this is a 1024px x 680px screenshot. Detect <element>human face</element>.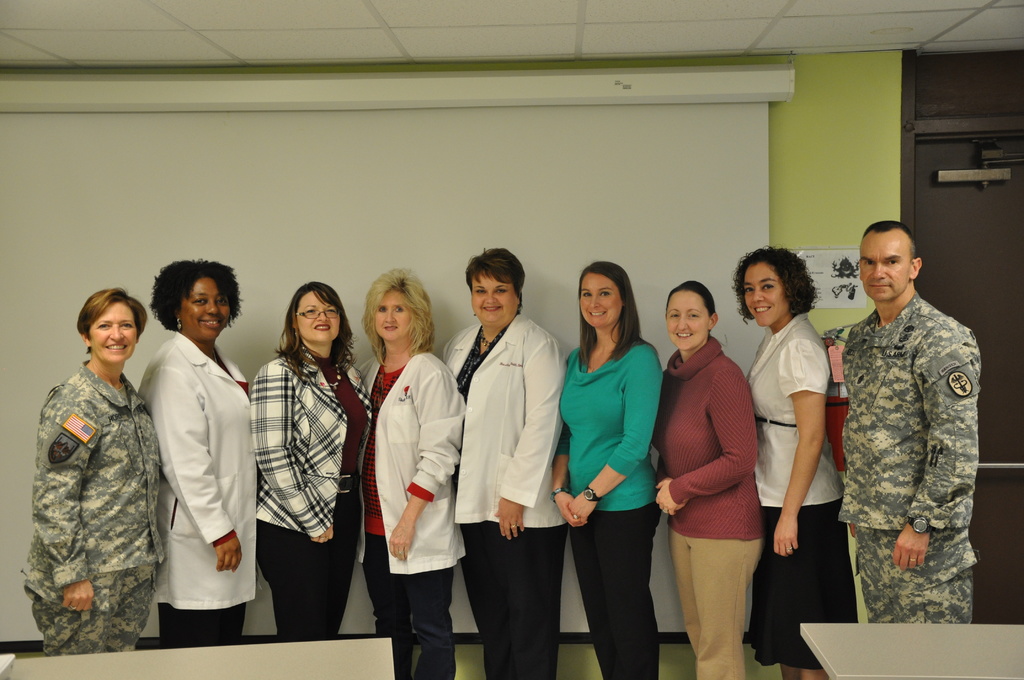
region(667, 292, 710, 349).
